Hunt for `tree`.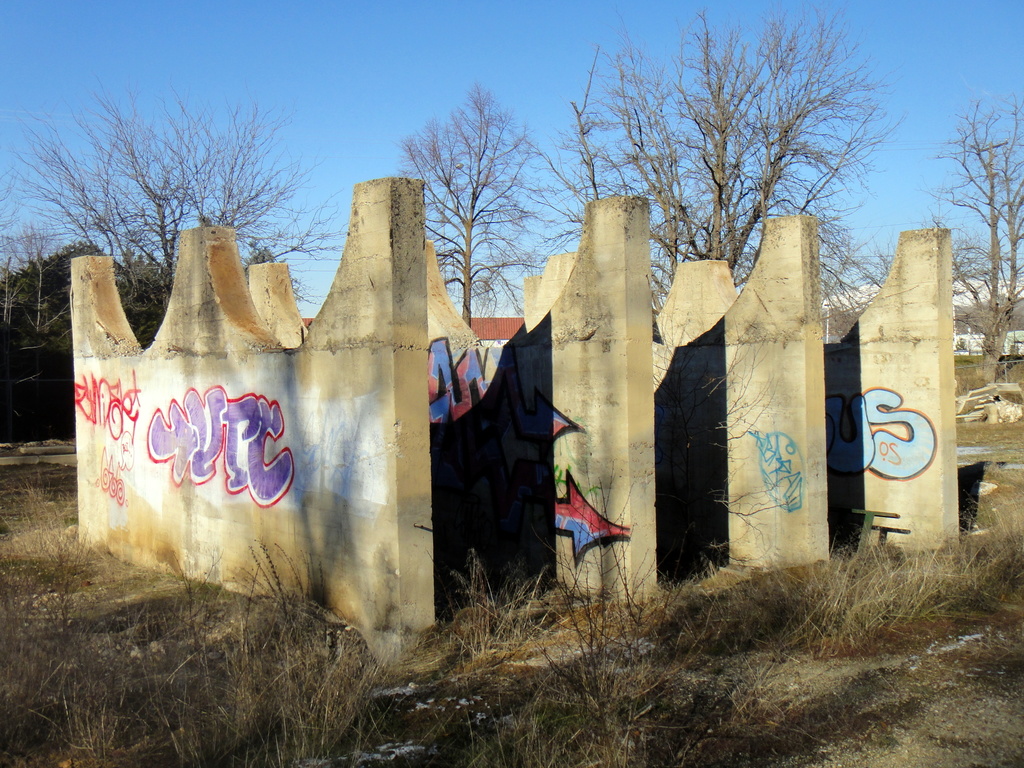
Hunted down at bbox=(45, 86, 360, 300).
